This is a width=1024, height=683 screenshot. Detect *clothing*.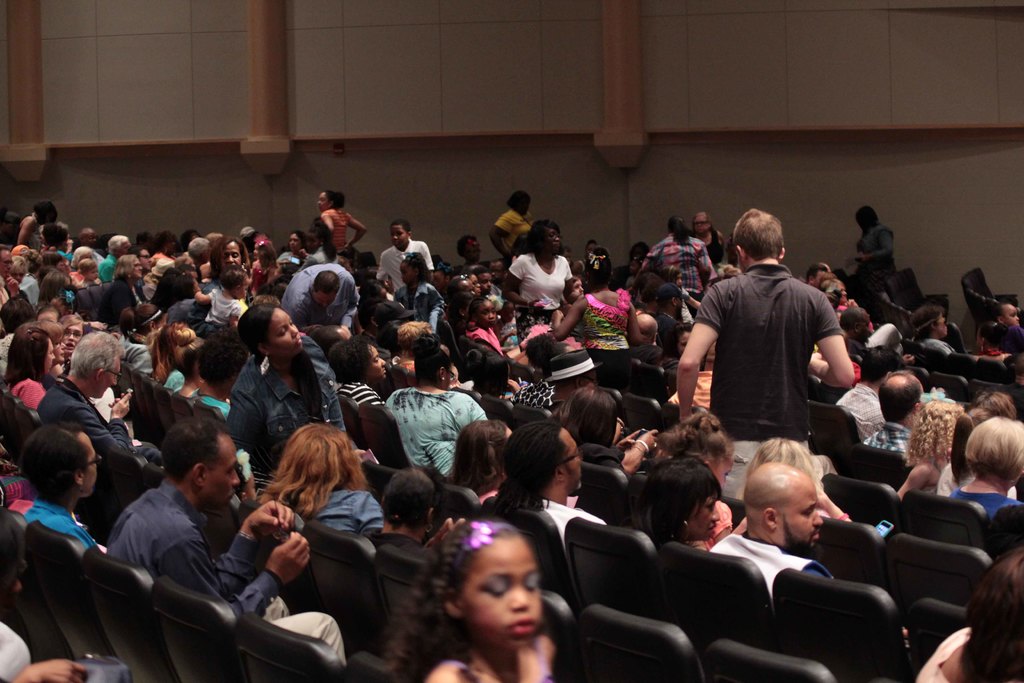
region(716, 531, 835, 598).
